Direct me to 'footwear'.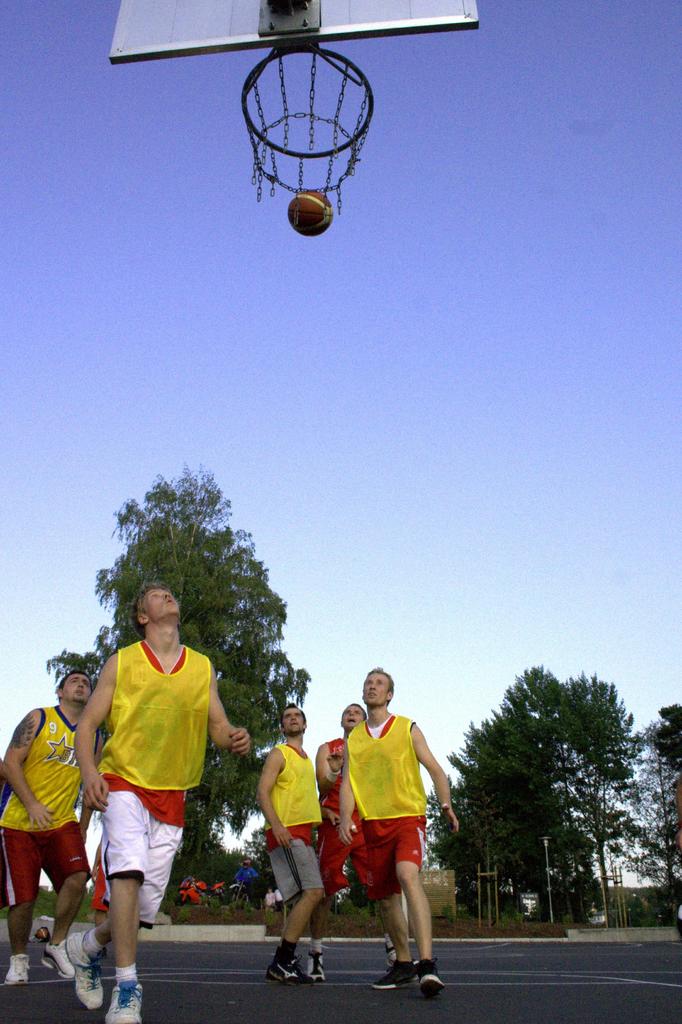
Direction: locate(104, 975, 152, 1023).
